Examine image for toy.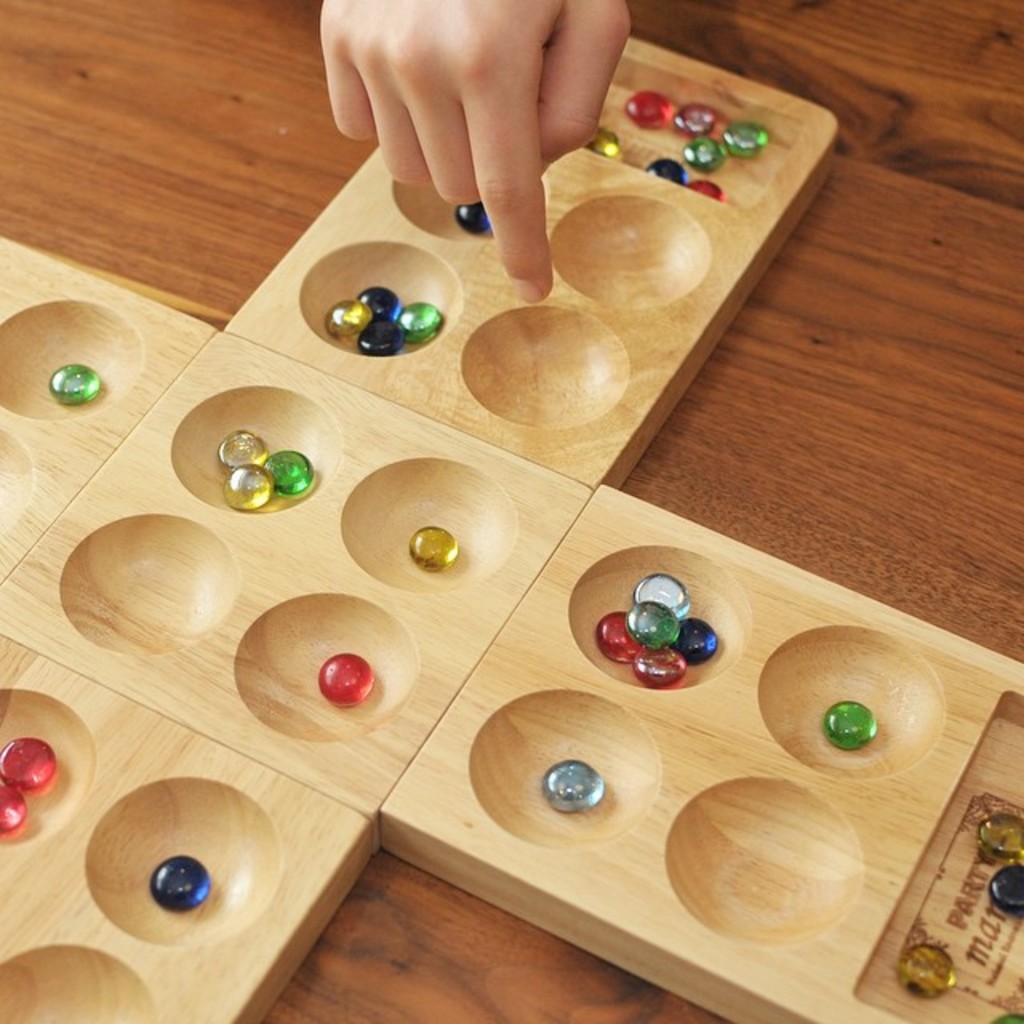
Examination result: <bbox>272, 450, 312, 494</bbox>.
